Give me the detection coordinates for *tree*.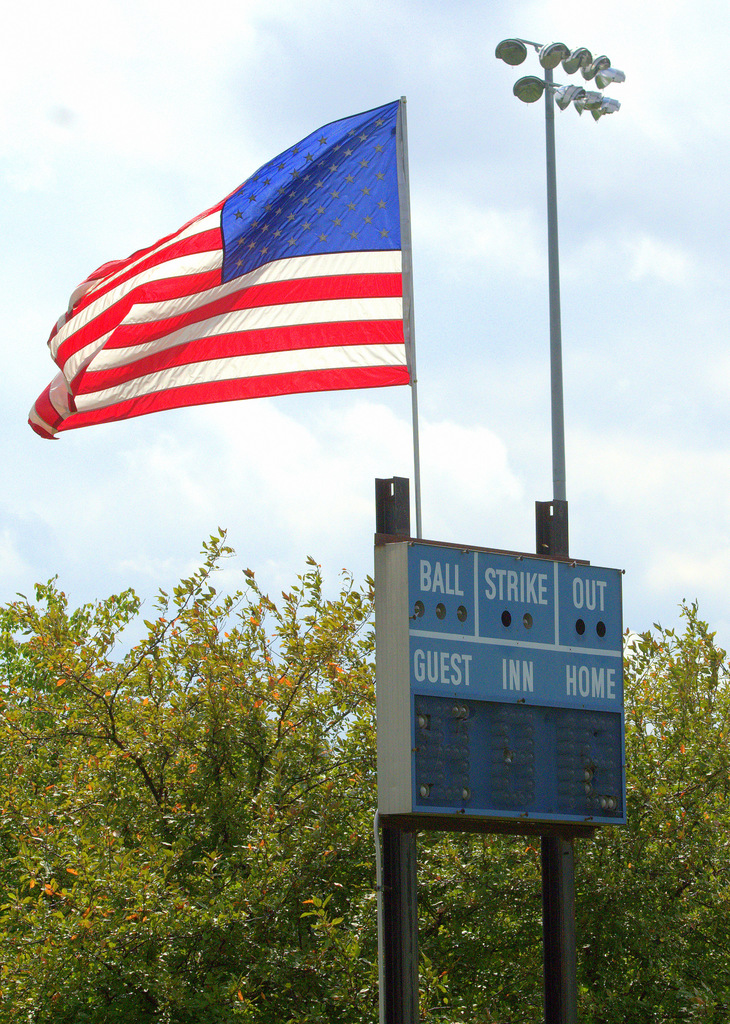
0, 524, 729, 1023.
